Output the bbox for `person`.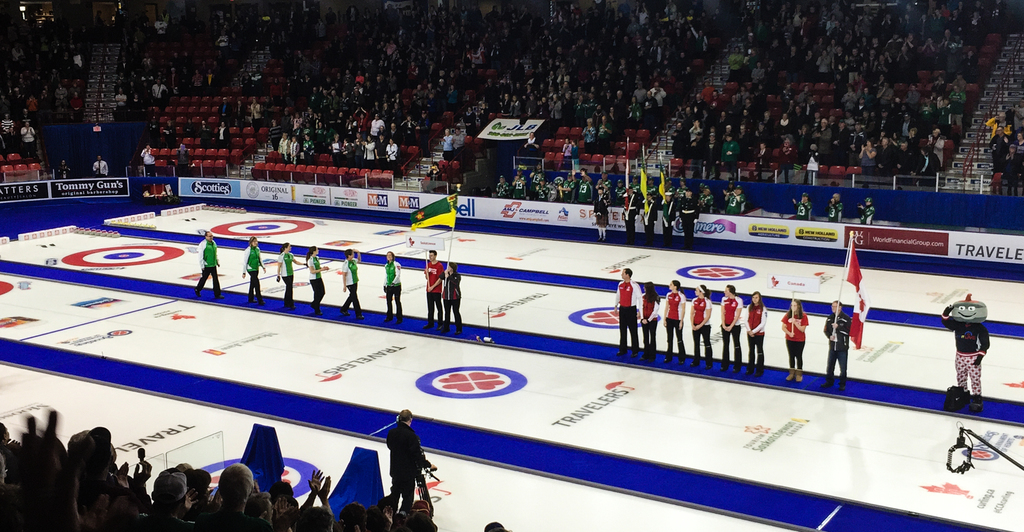
crop(151, 79, 172, 106).
